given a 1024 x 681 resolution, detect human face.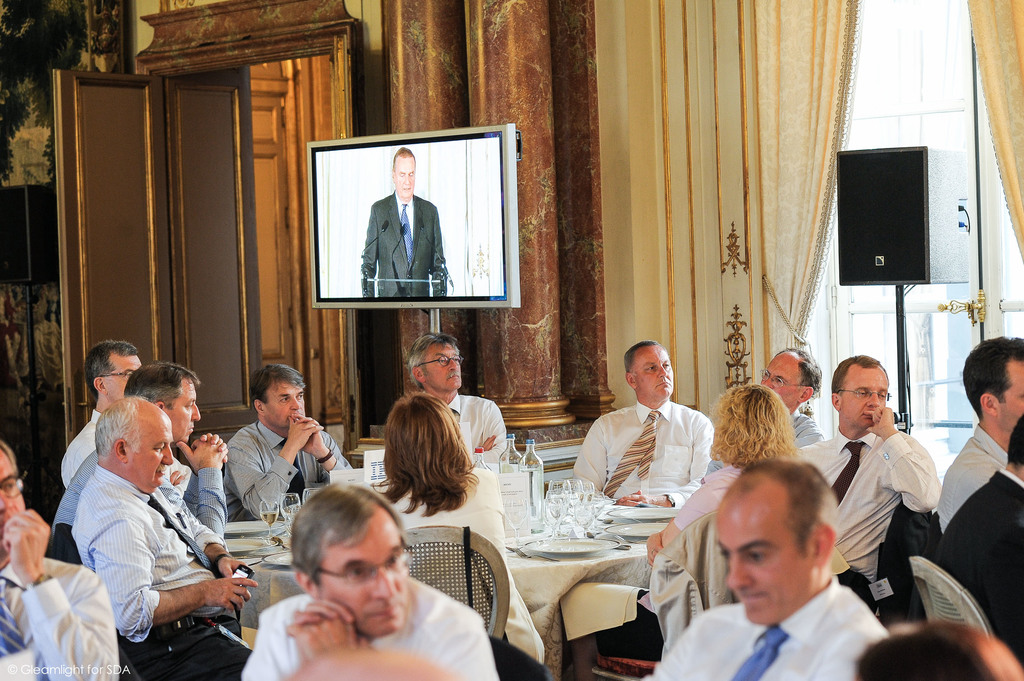
(left=843, top=372, right=884, bottom=427).
